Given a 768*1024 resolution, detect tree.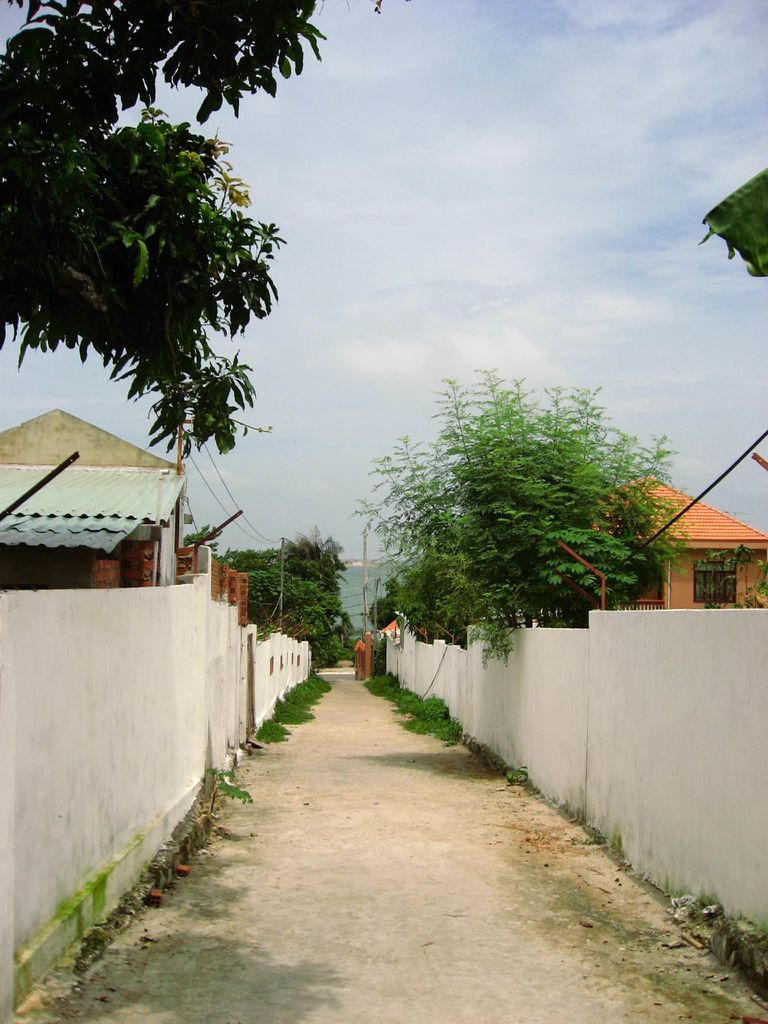
<box>345,375,693,662</box>.
